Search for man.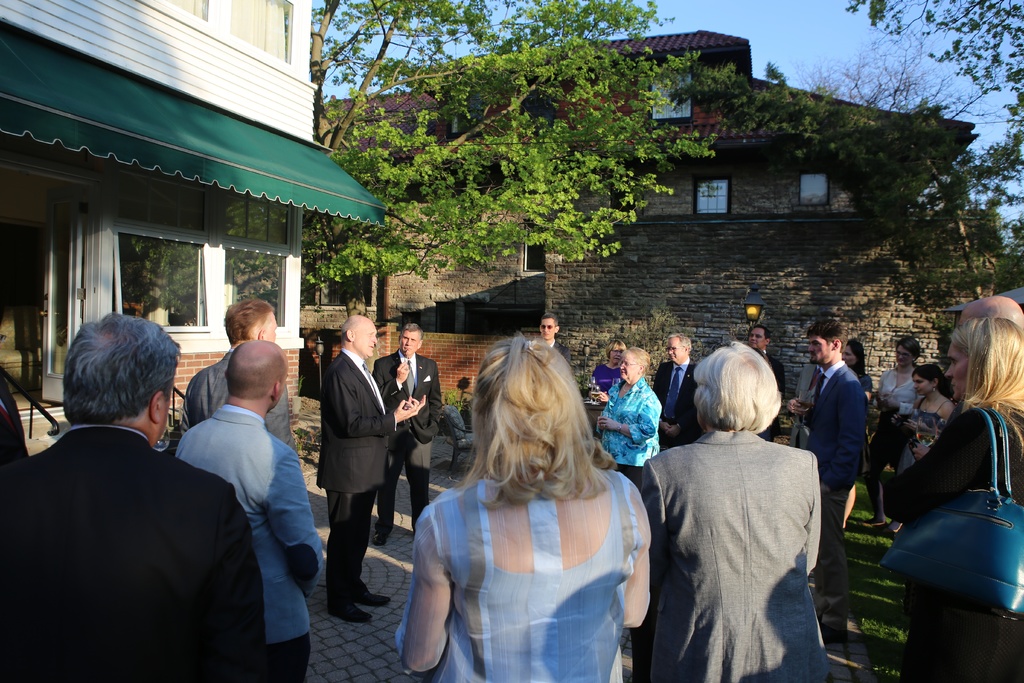
Found at (x1=655, y1=331, x2=703, y2=443).
